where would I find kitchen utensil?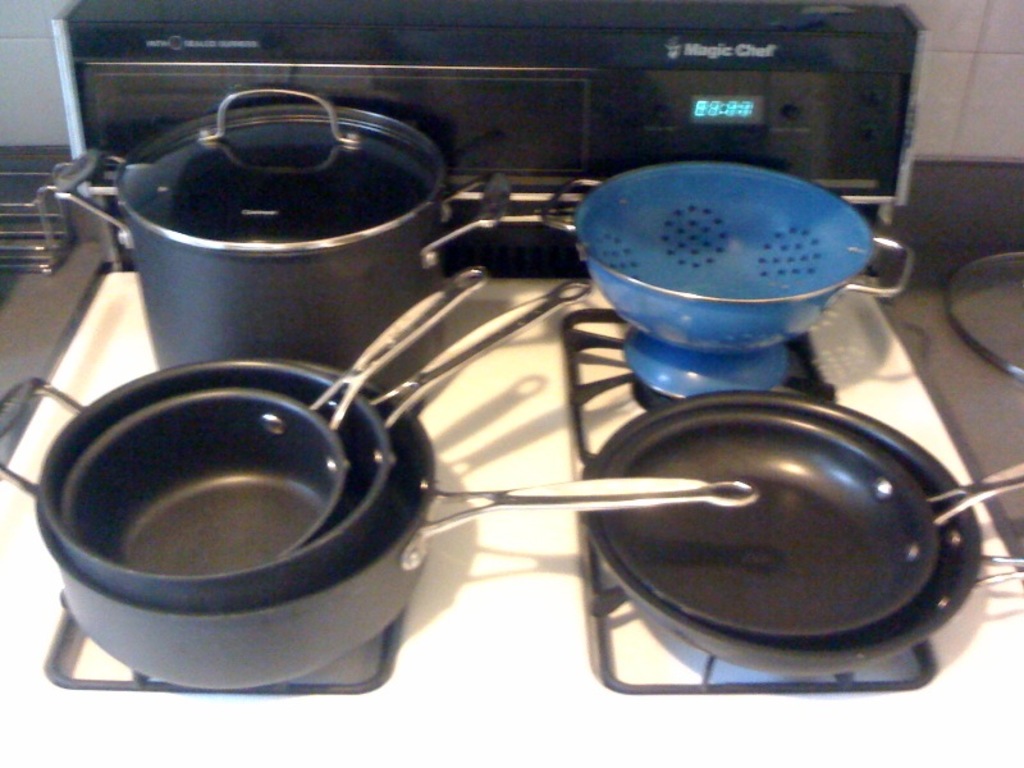
At 568, 389, 1023, 682.
